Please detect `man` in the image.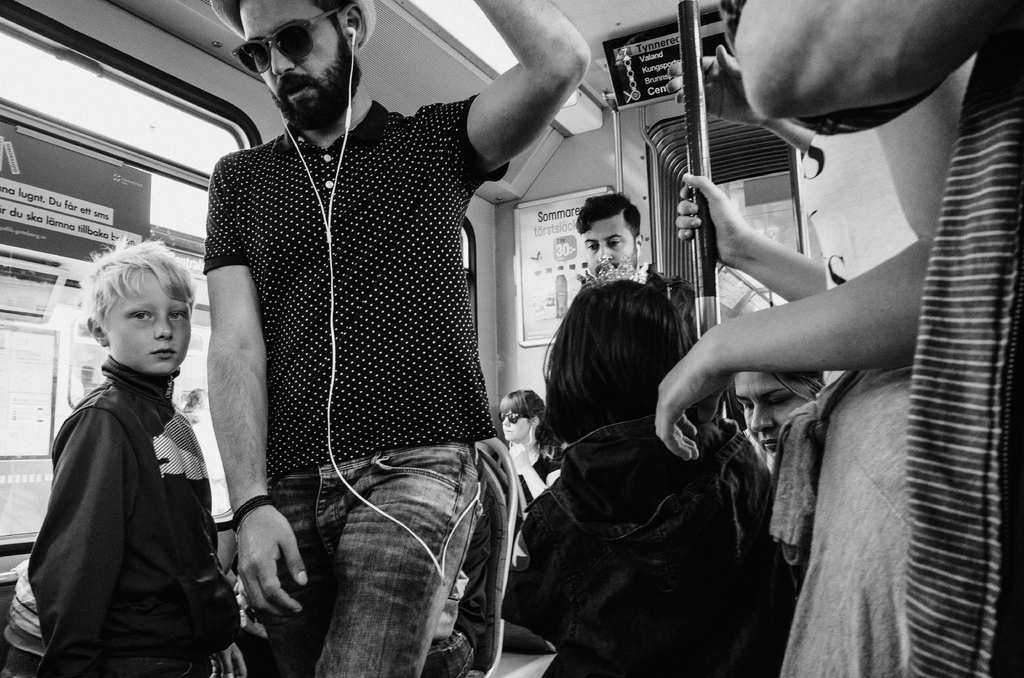
left=578, top=190, right=709, bottom=339.
